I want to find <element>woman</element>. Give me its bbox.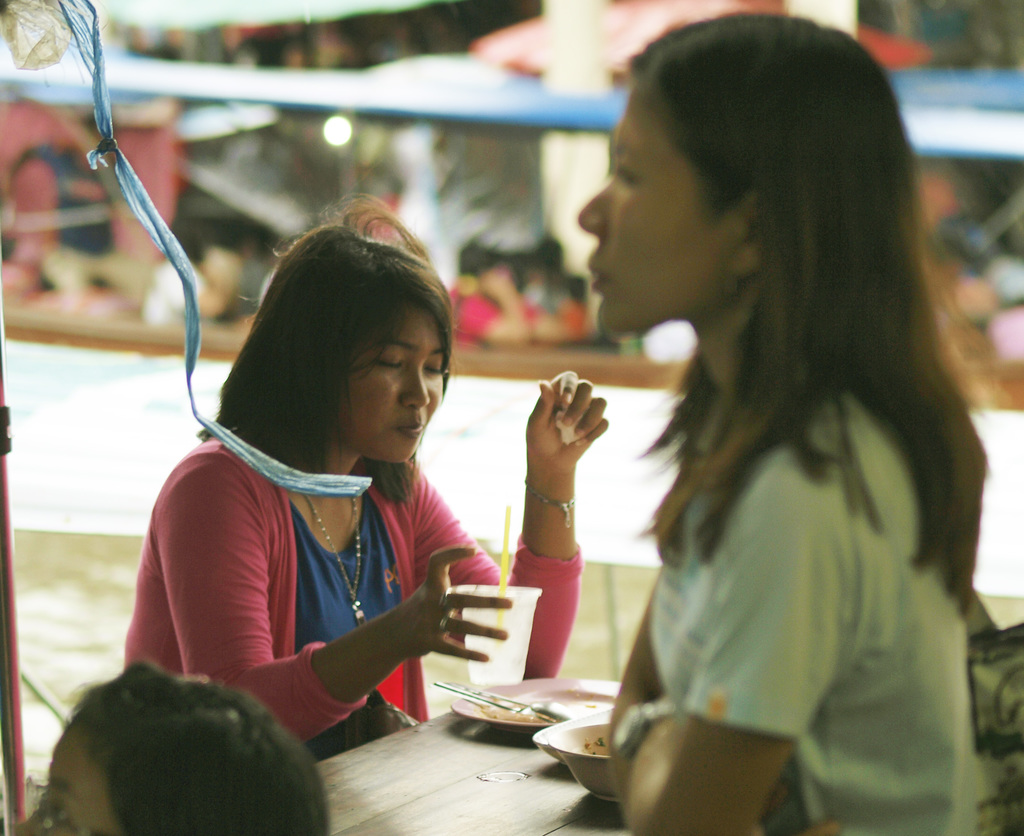
127 191 610 764.
